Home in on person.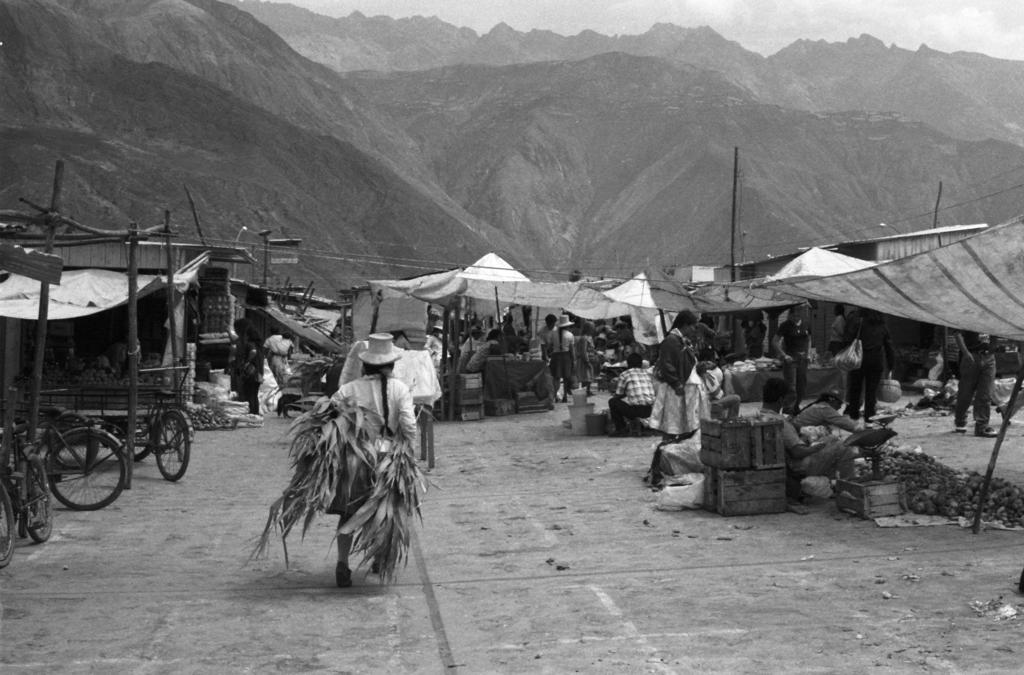
Homed in at (x1=314, y1=330, x2=417, y2=587).
